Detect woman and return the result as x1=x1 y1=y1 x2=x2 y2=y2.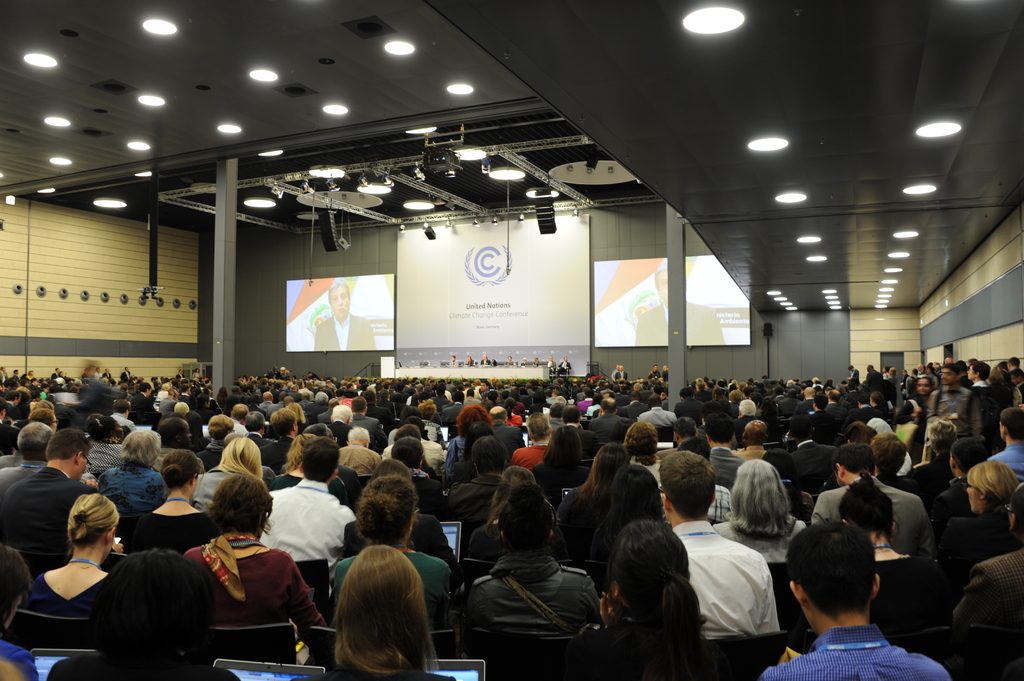
x1=452 y1=421 x2=497 y2=480.
